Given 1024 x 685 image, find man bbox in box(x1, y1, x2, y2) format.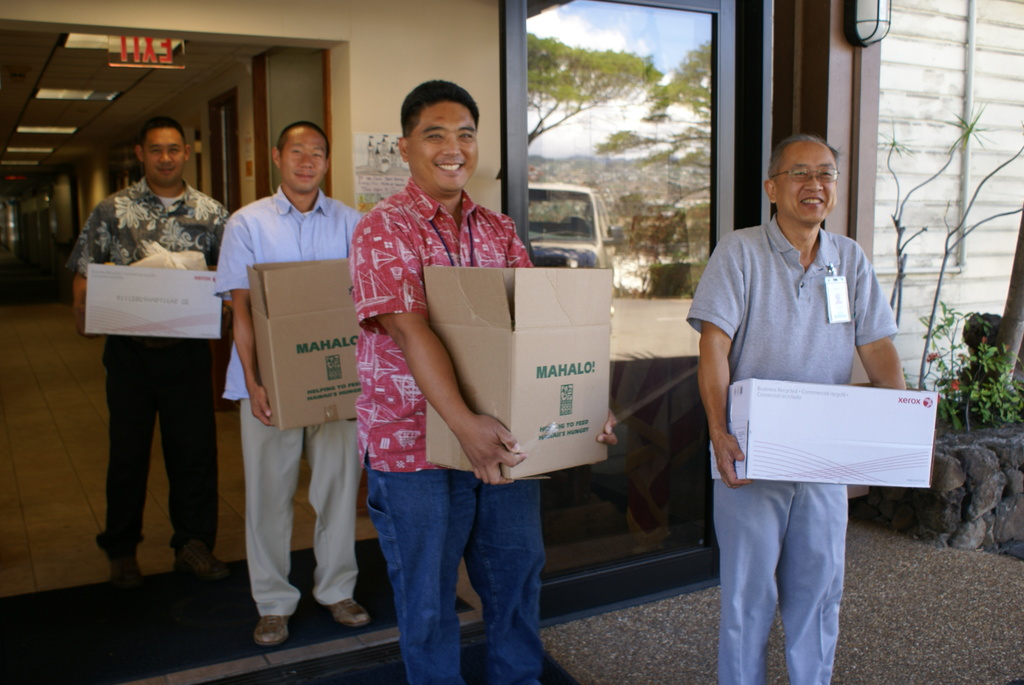
box(58, 117, 237, 593).
